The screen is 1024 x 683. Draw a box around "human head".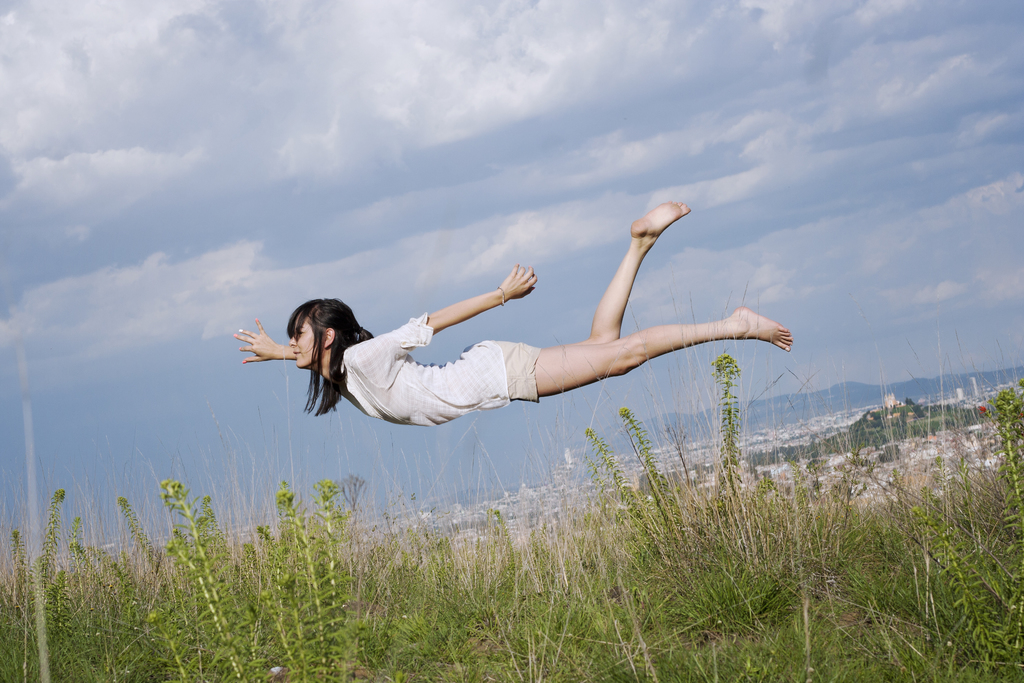
<box>274,300,355,363</box>.
